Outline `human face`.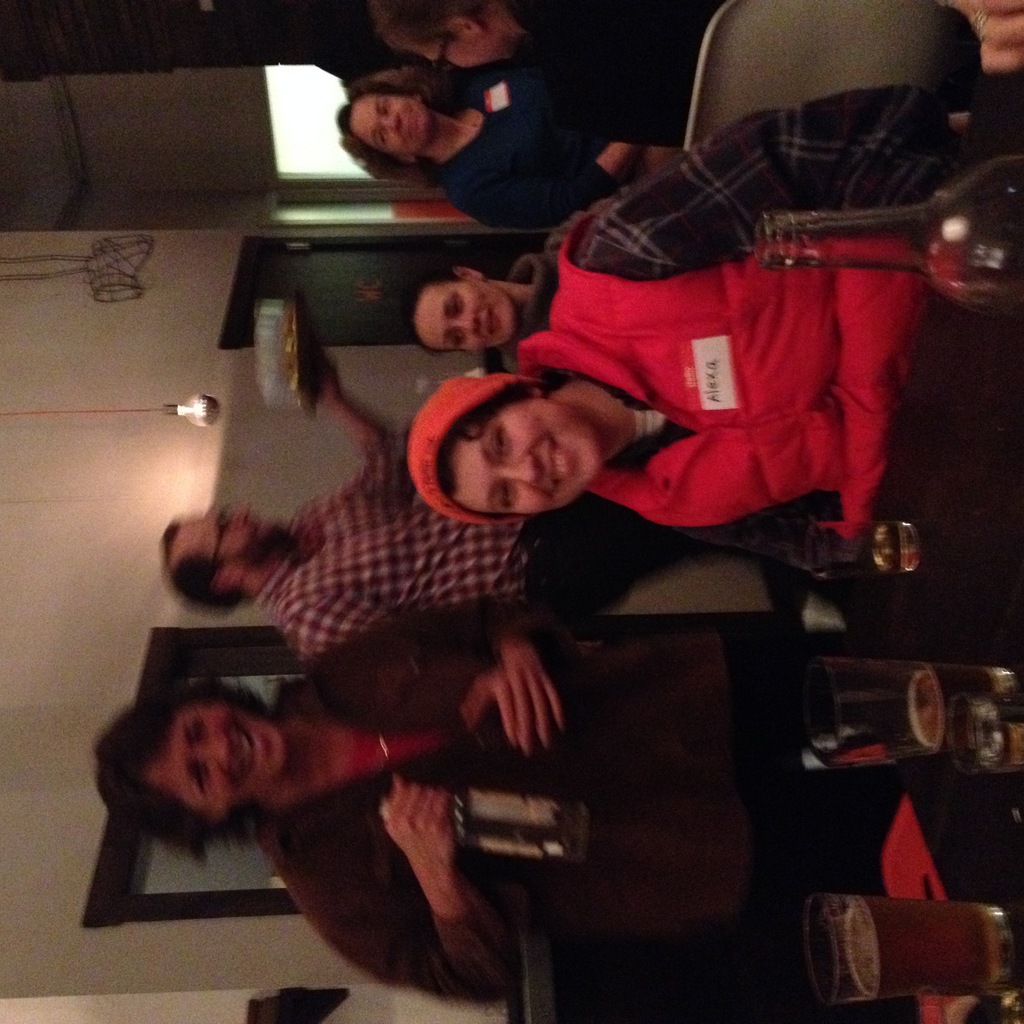
Outline: (455,401,602,510).
